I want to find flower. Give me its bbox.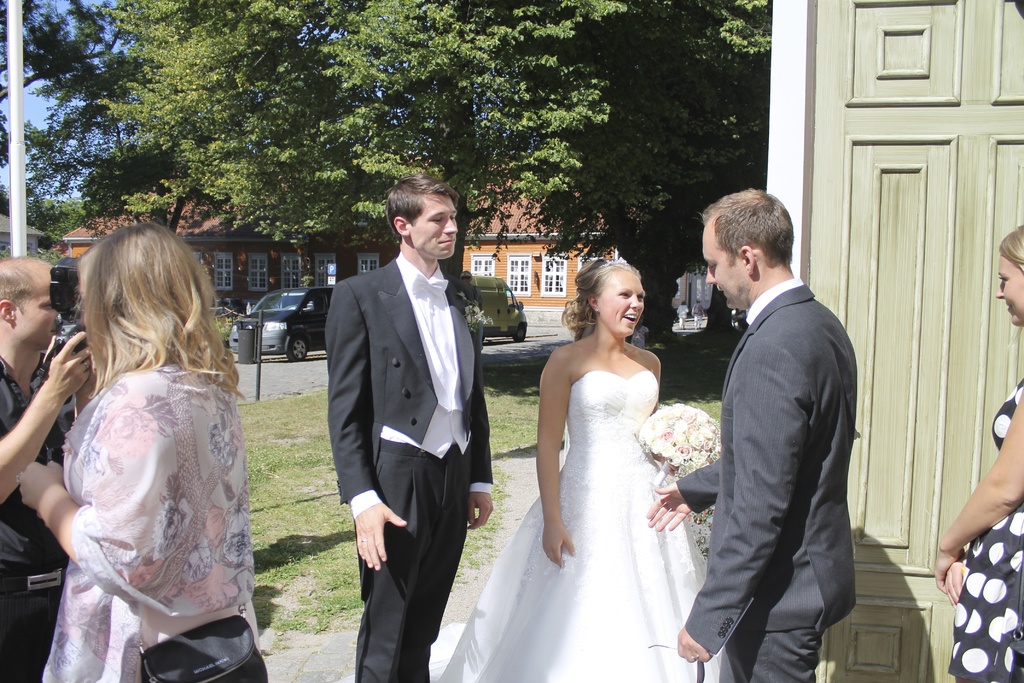
{"left": 688, "top": 426, "right": 713, "bottom": 456}.
